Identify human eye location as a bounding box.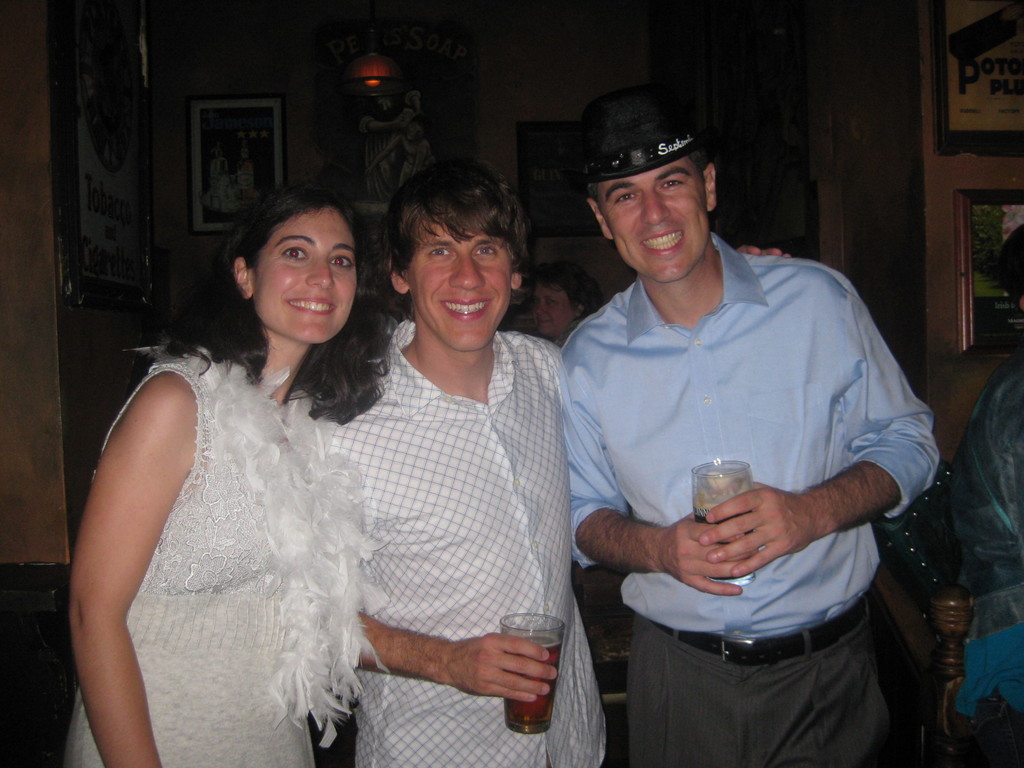
545/298/557/307.
